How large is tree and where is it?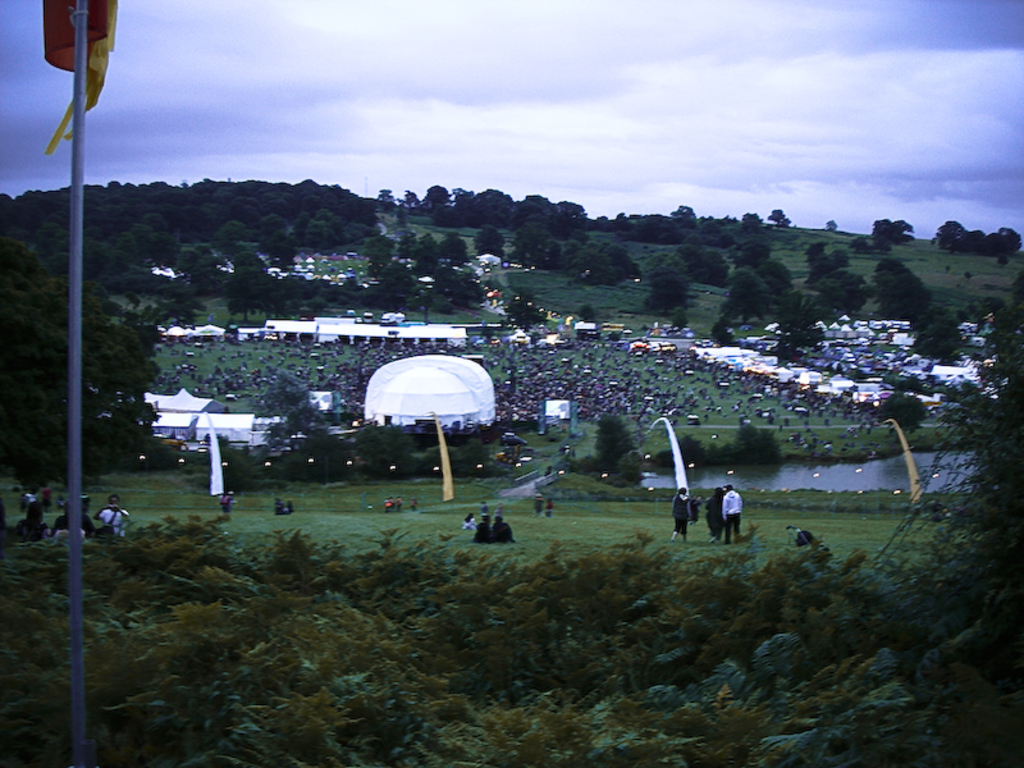
Bounding box: 864 209 916 243.
